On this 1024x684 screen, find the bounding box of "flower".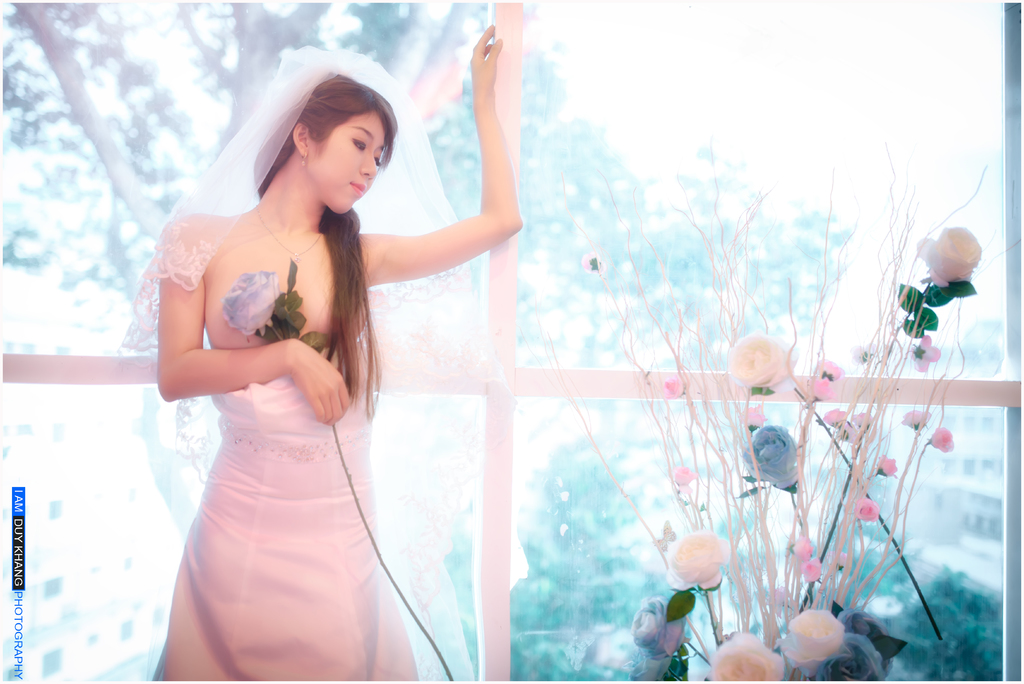
Bounding box: select_region(850, 410, 871, 430).
